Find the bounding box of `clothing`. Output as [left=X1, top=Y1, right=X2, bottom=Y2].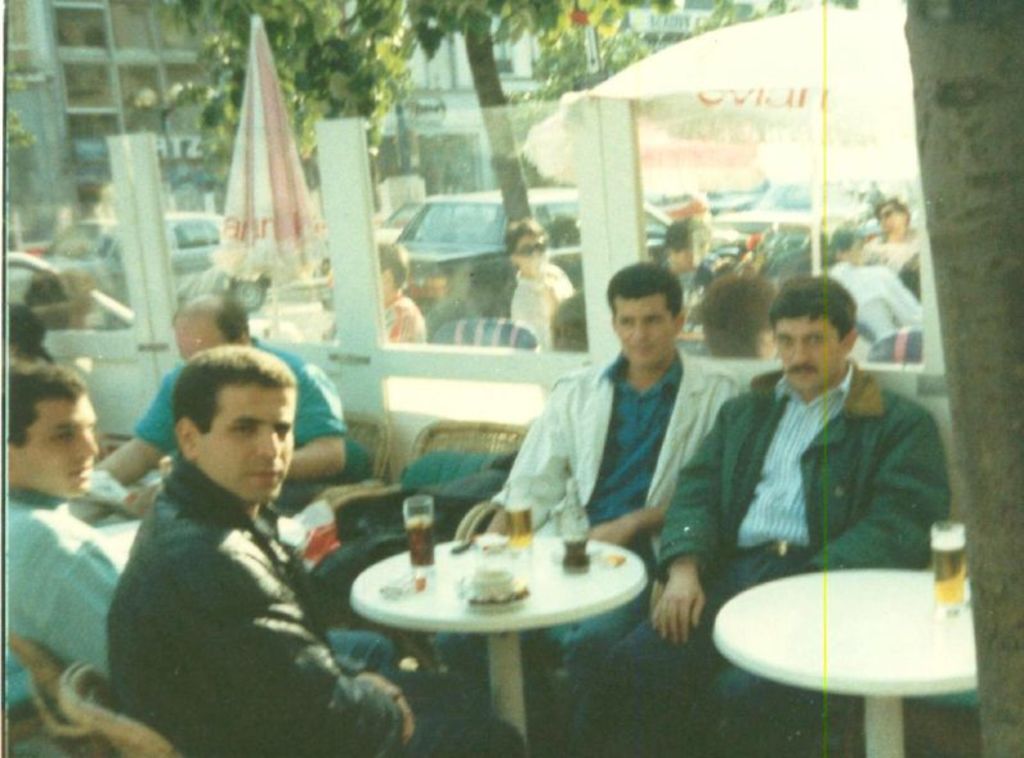
[left=832, top=266, right=923, bottom=339].
